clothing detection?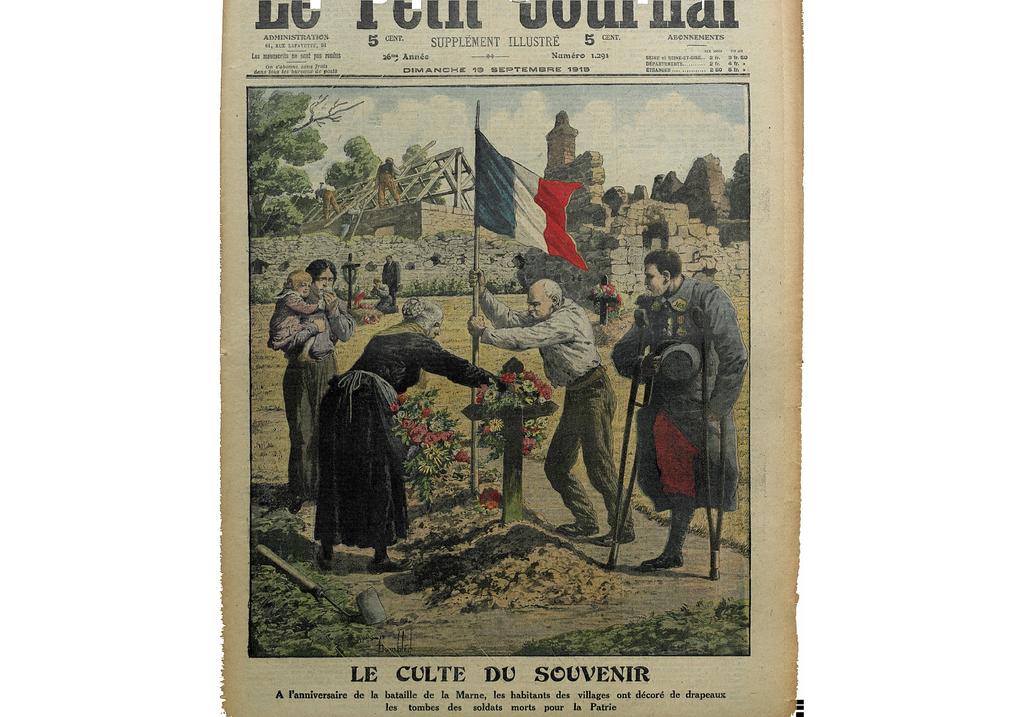
rect(284, 293, 352, 491)
